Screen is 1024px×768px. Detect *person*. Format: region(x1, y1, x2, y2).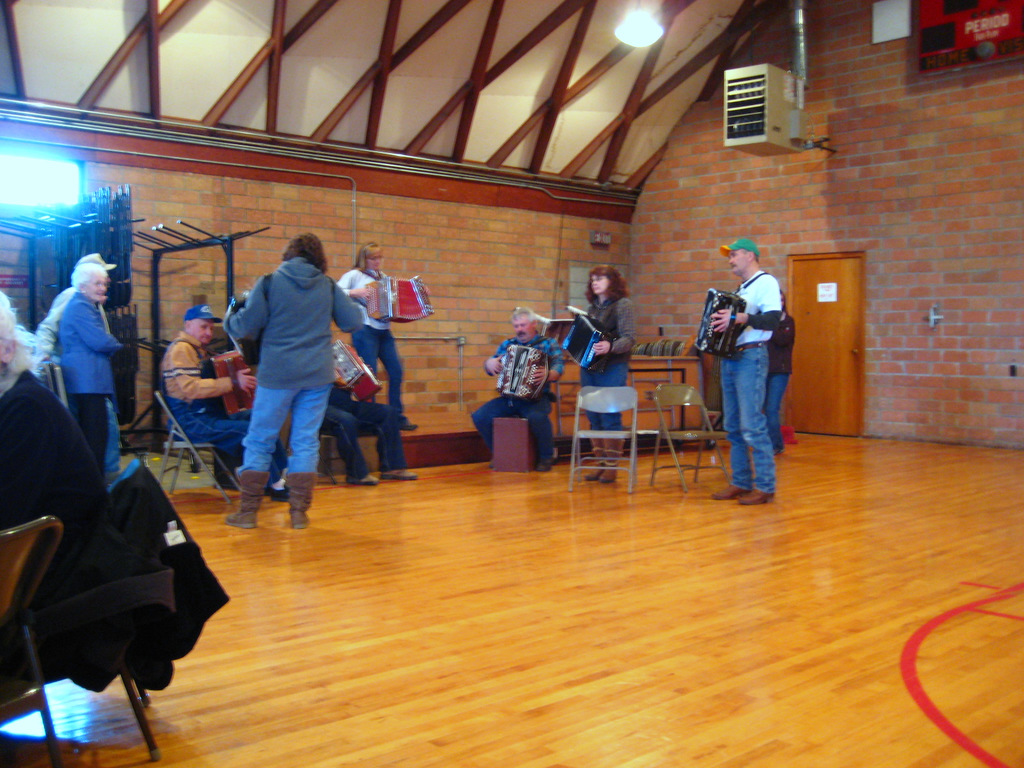
region(217, 230, 361, 532).
